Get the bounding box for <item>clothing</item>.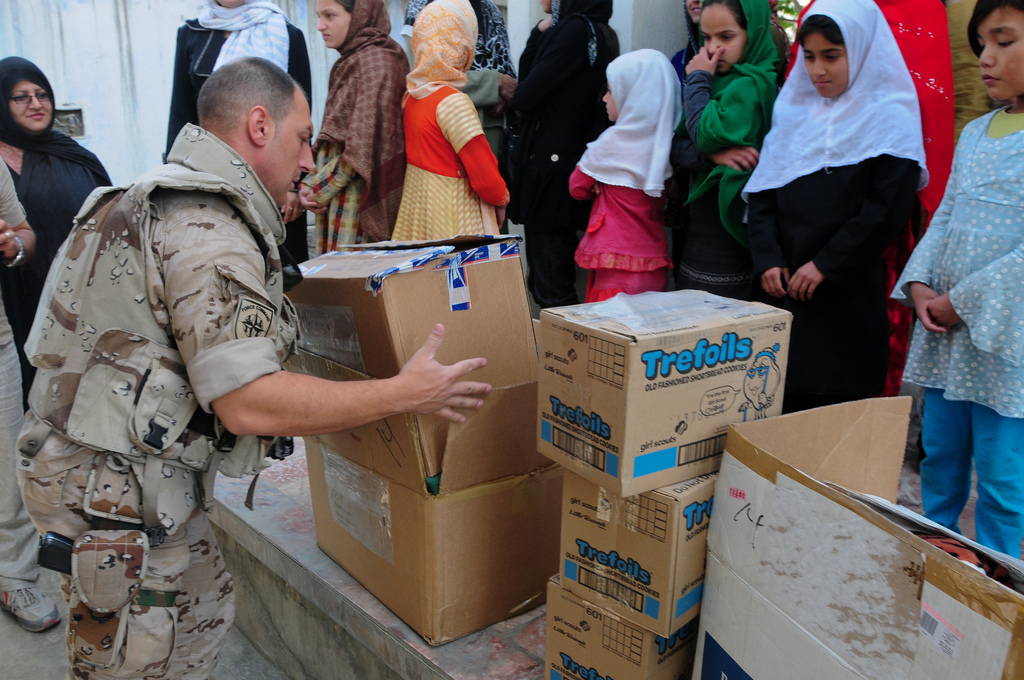
[left=678, top=1, right=779, bottom=302].
